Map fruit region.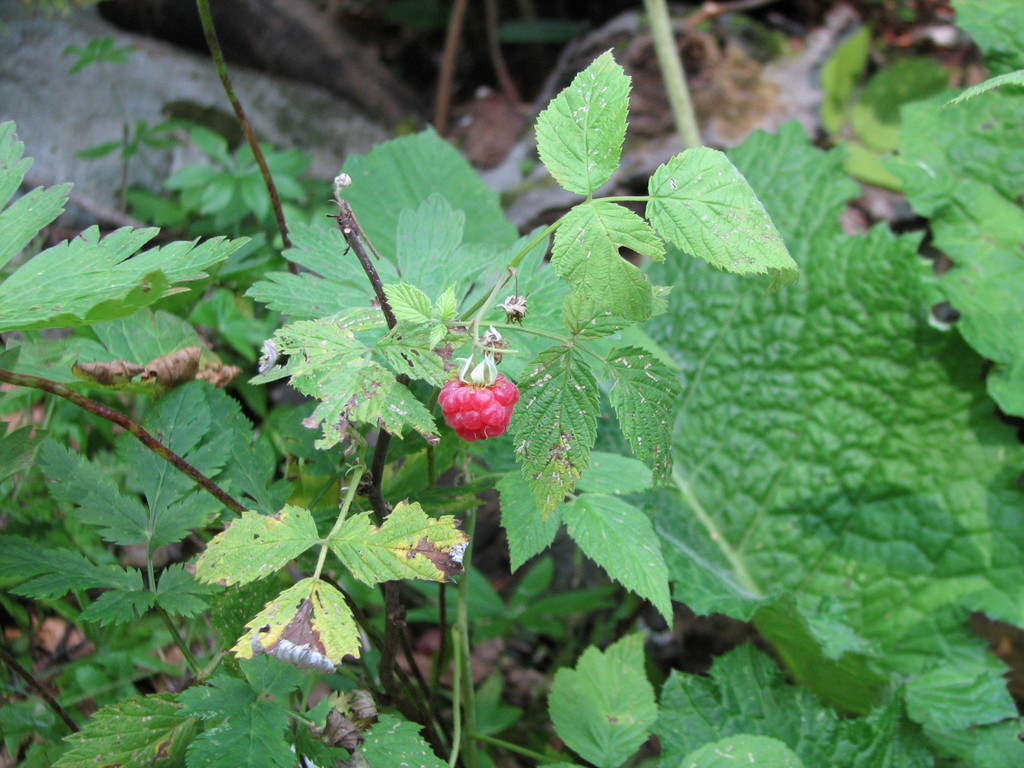
Mapped to BBox(434, 371, 515, 447).
